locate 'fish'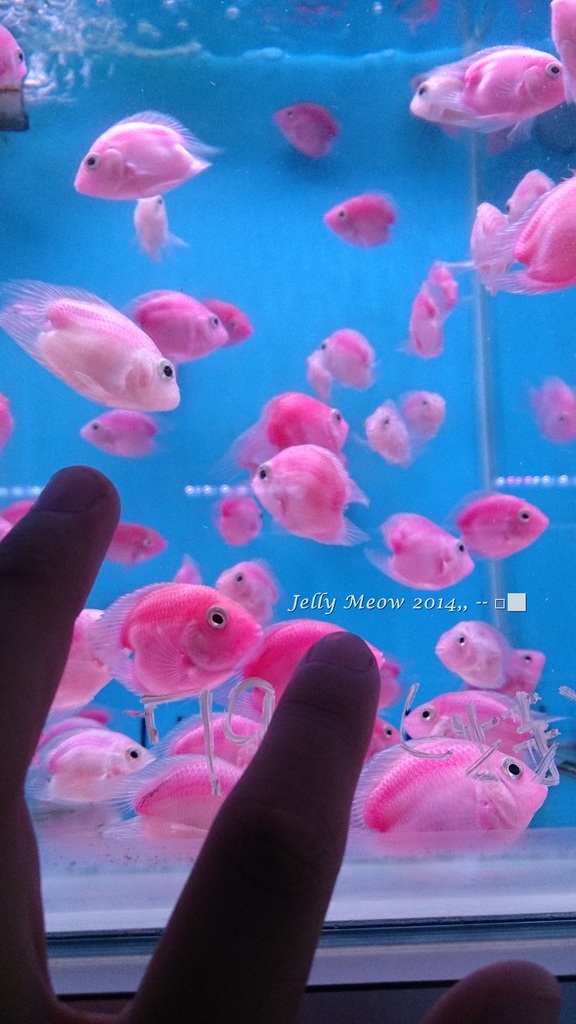
pyautogui.locateOnScreen(356, 710, 403, 762)
